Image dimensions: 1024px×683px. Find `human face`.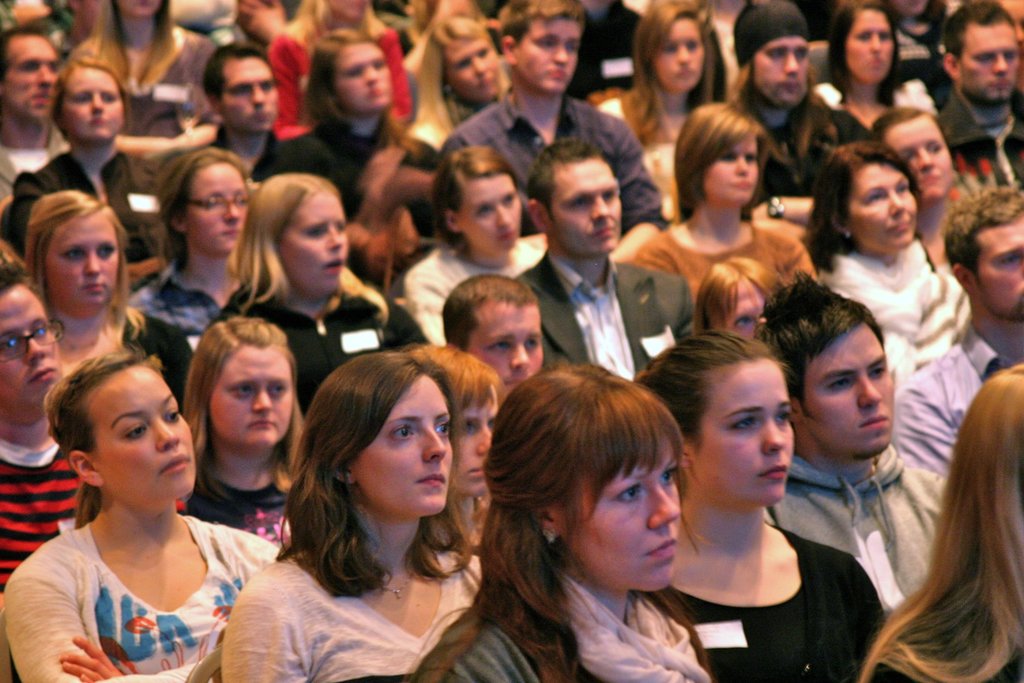
[653,16,705,95].
